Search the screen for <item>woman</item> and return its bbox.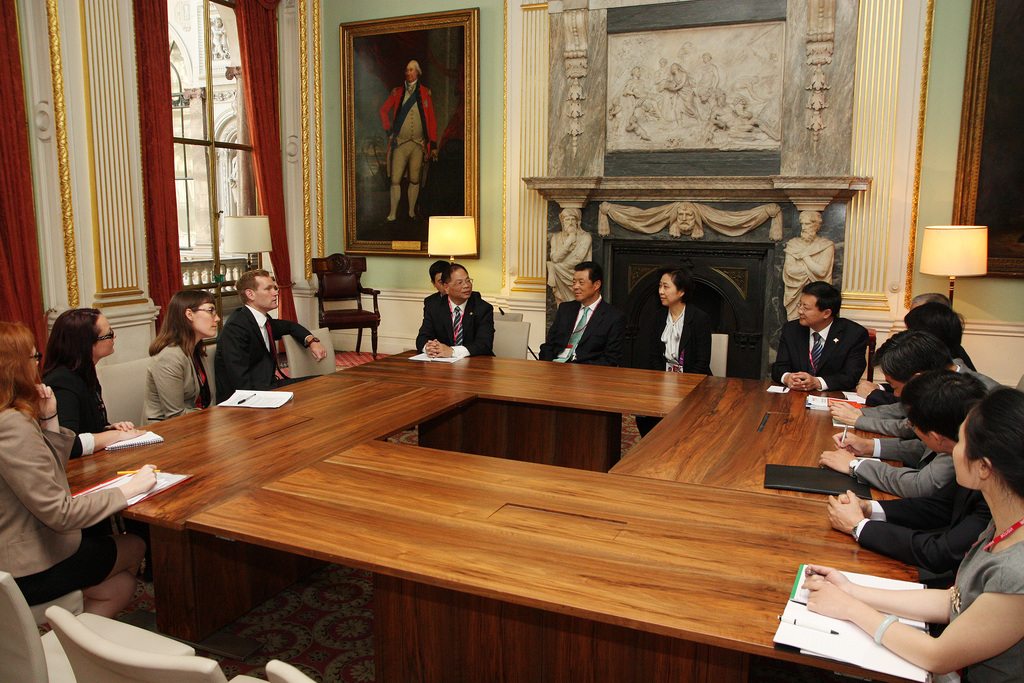
Found: 0:315:153:613.
